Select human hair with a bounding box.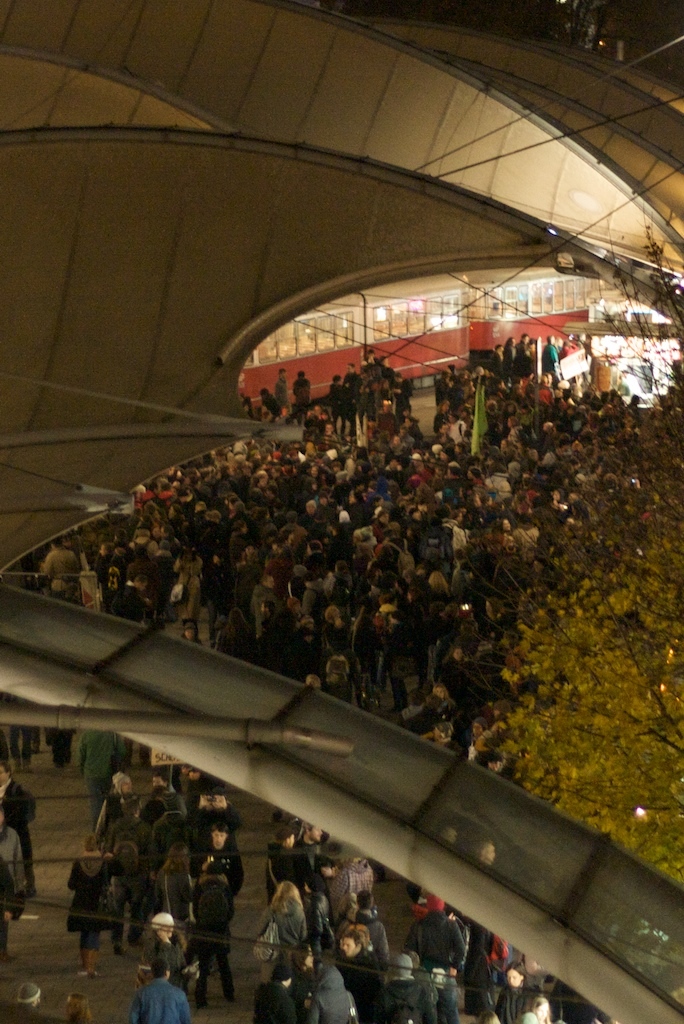
{"left": 341, "top": 929, "right": 359, "bottom": 947}.
